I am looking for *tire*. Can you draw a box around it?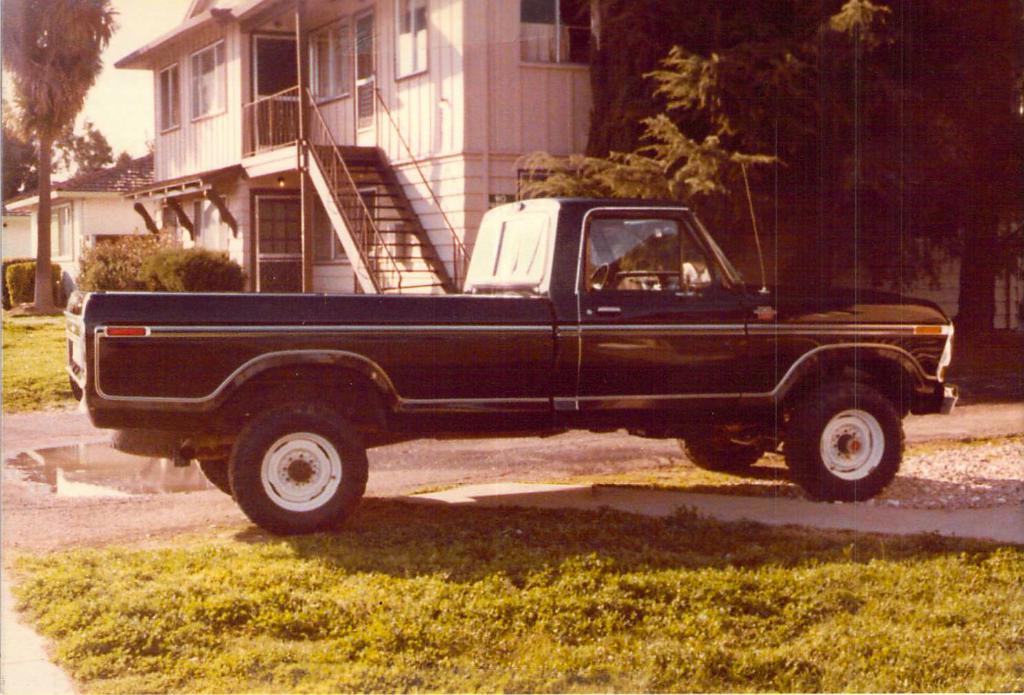
Sure, the bounding box is bbox(785, 383, 907, 499).
